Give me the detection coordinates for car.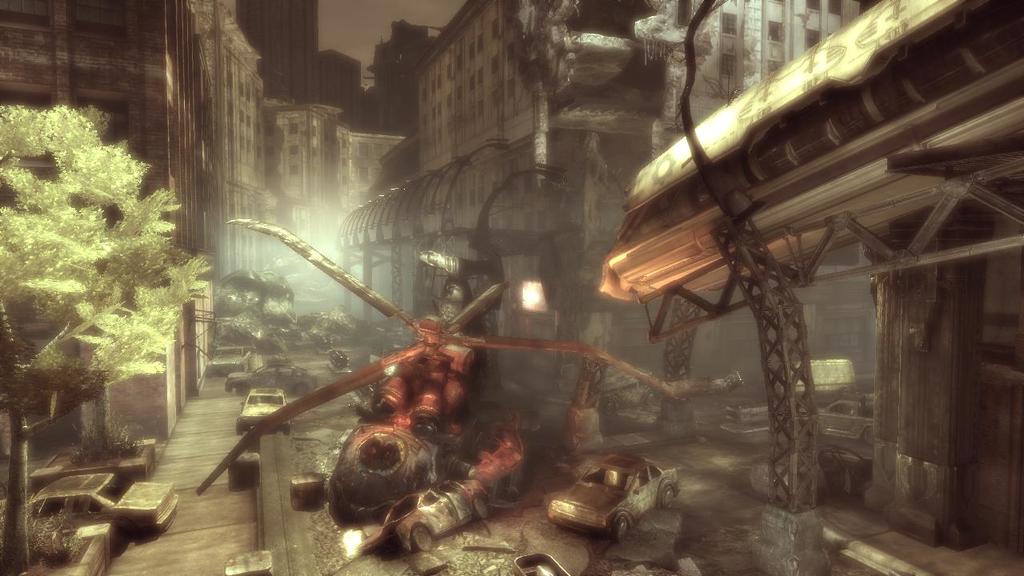
BBox(230, 381, 289, 436).
